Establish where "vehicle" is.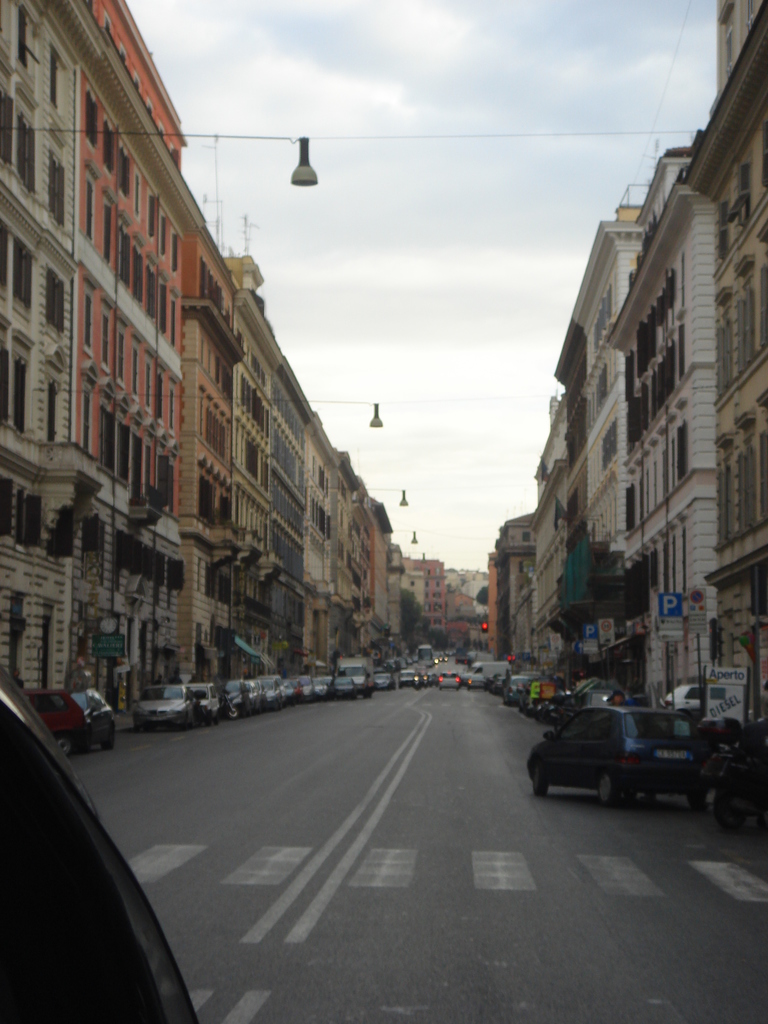
Established at <region>138, 682, 198, 725</region>.
